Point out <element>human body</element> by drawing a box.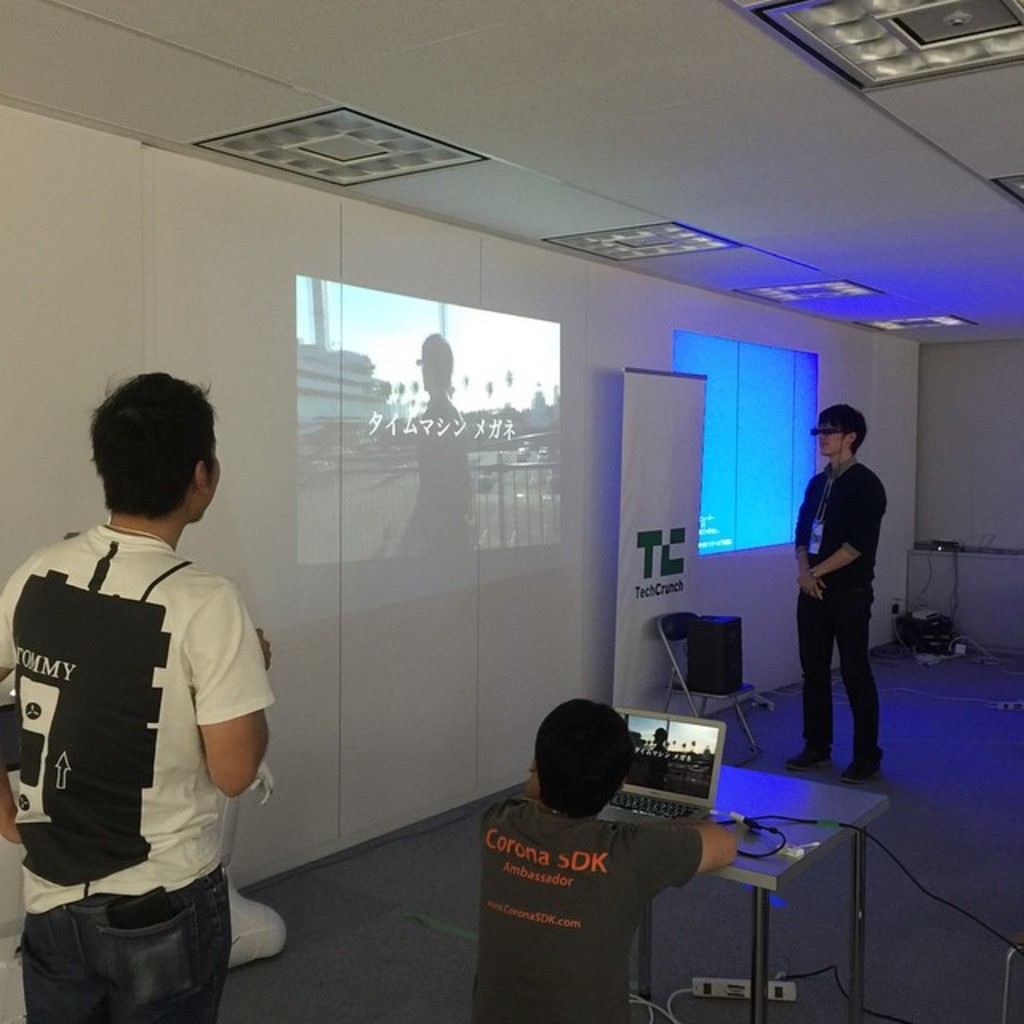
787, 453, 894, 792.
